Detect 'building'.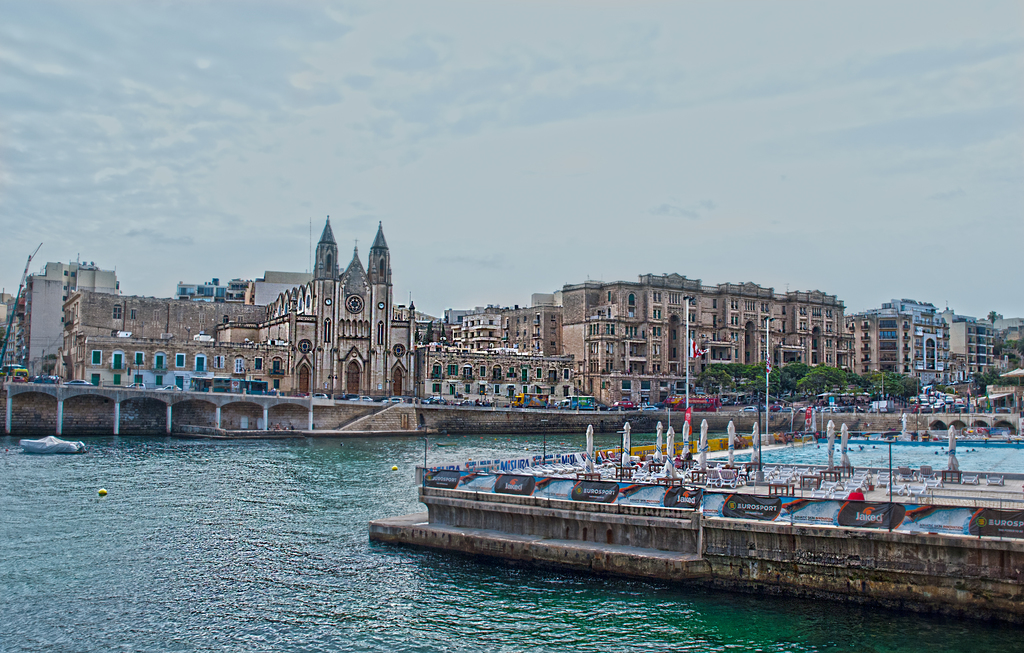
Detected at {"x1": 559, "y1": 277, "x2": 845, "y2": 395}.
